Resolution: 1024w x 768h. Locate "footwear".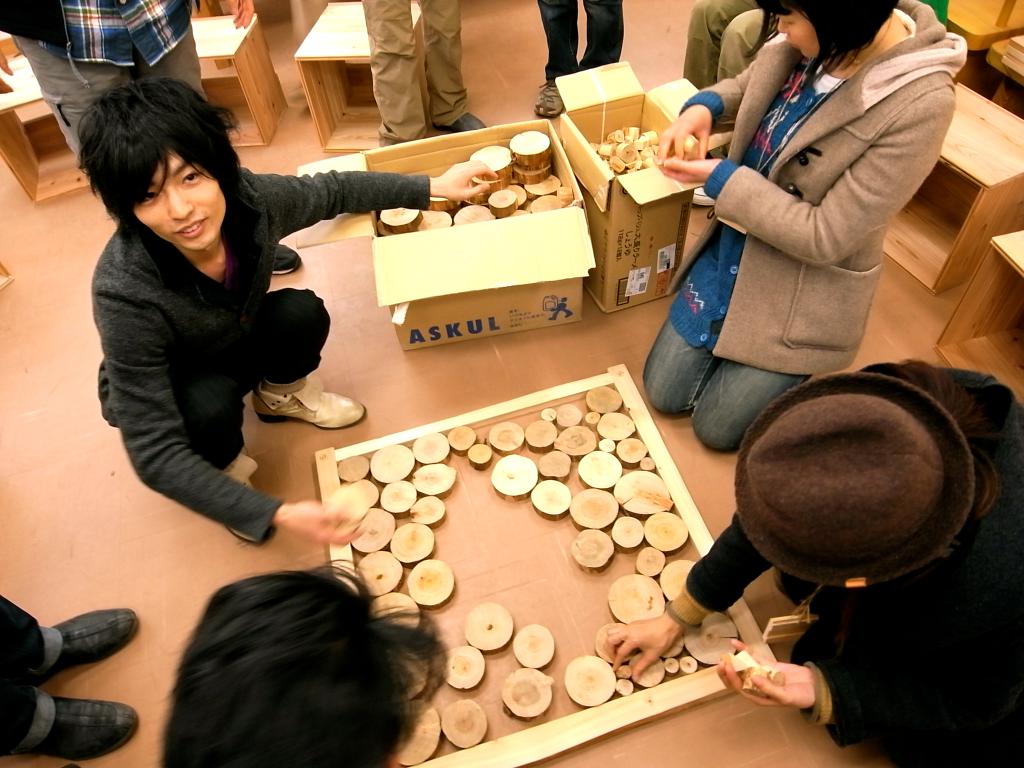
{"left": 270, "top": 240, "right": 303, "bottom": 278}.
